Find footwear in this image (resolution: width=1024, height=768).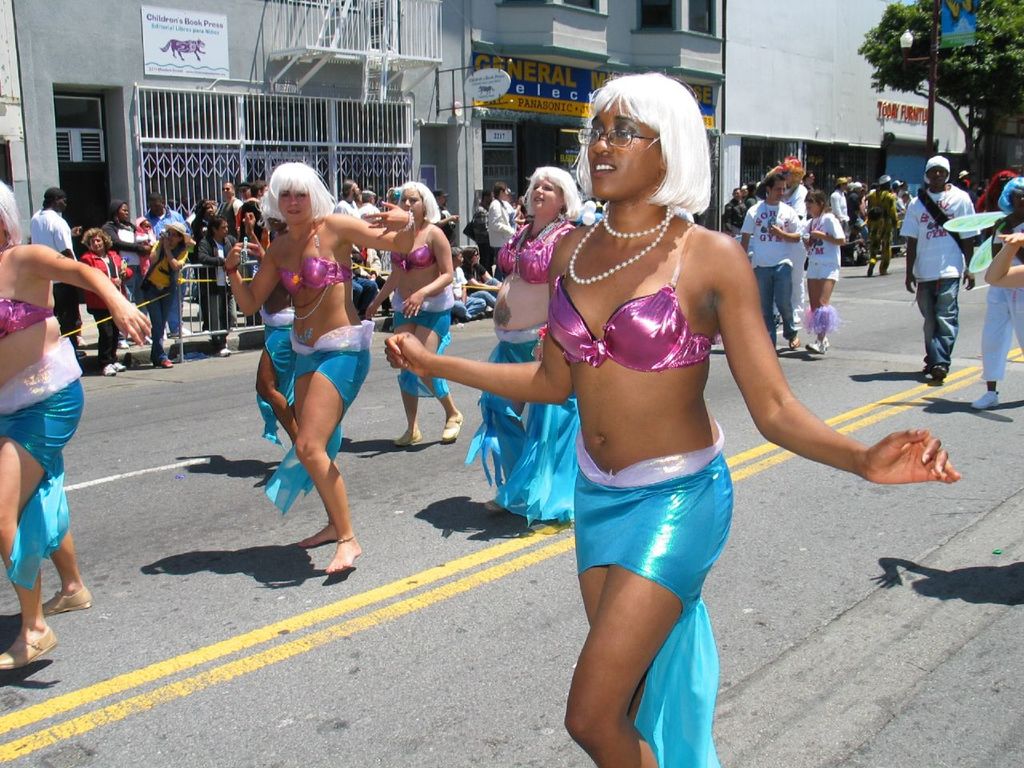
l=806, t=342, r=824, b=354.
